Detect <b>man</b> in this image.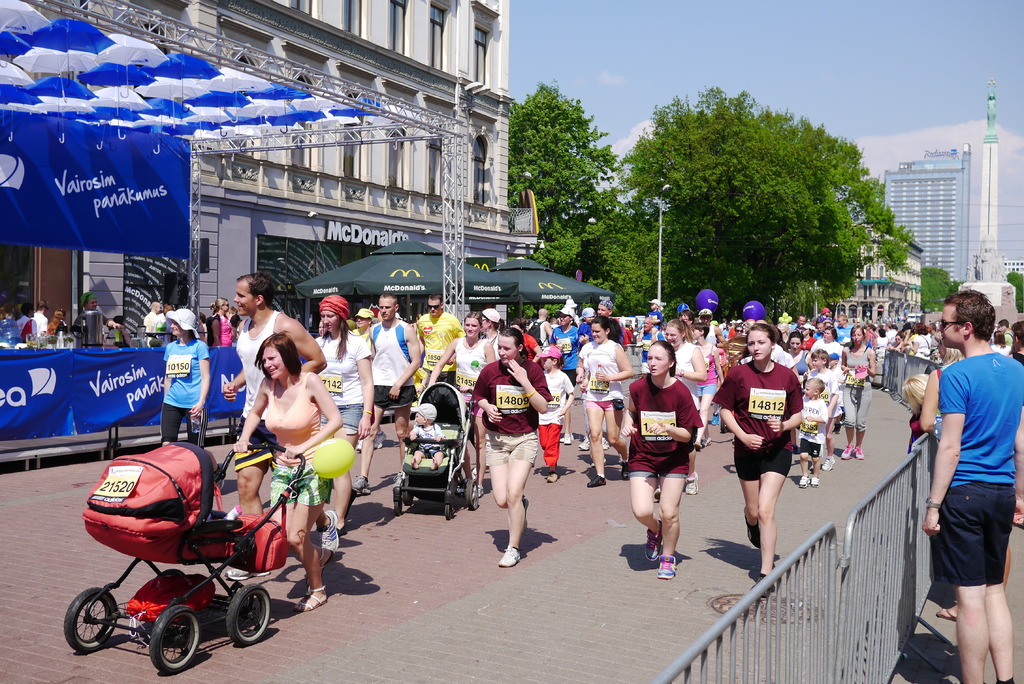
Detection: 416:293:466:387.
